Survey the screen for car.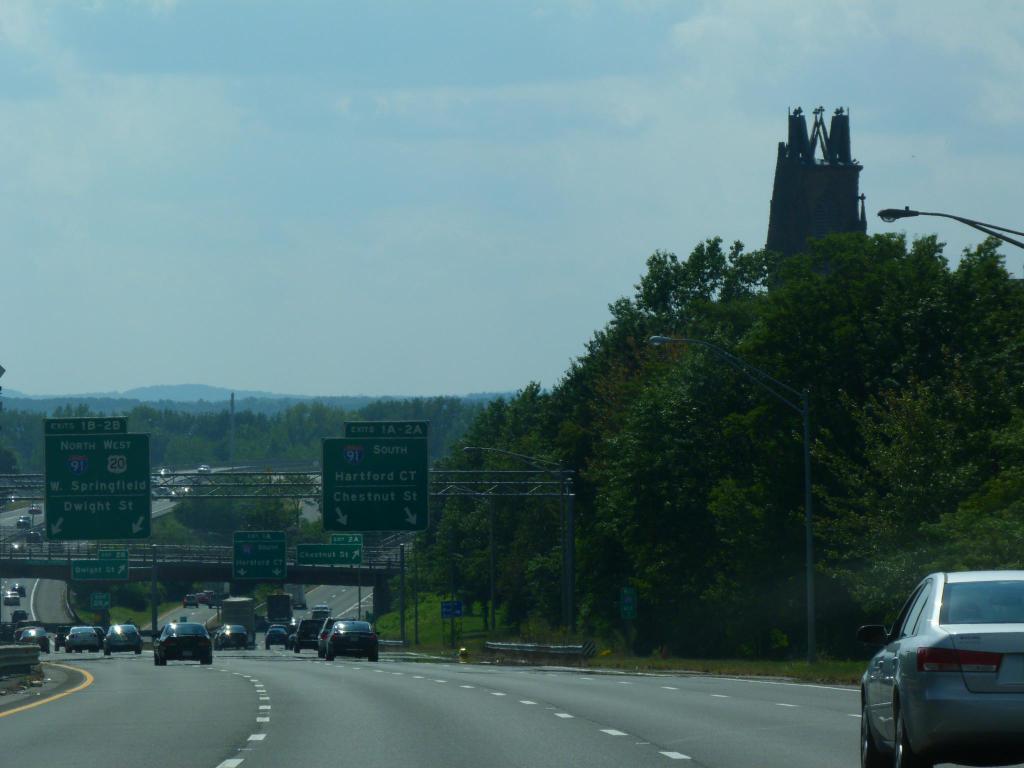
Survey found: <bbox>218, 625, 249, 652</bbox>.
